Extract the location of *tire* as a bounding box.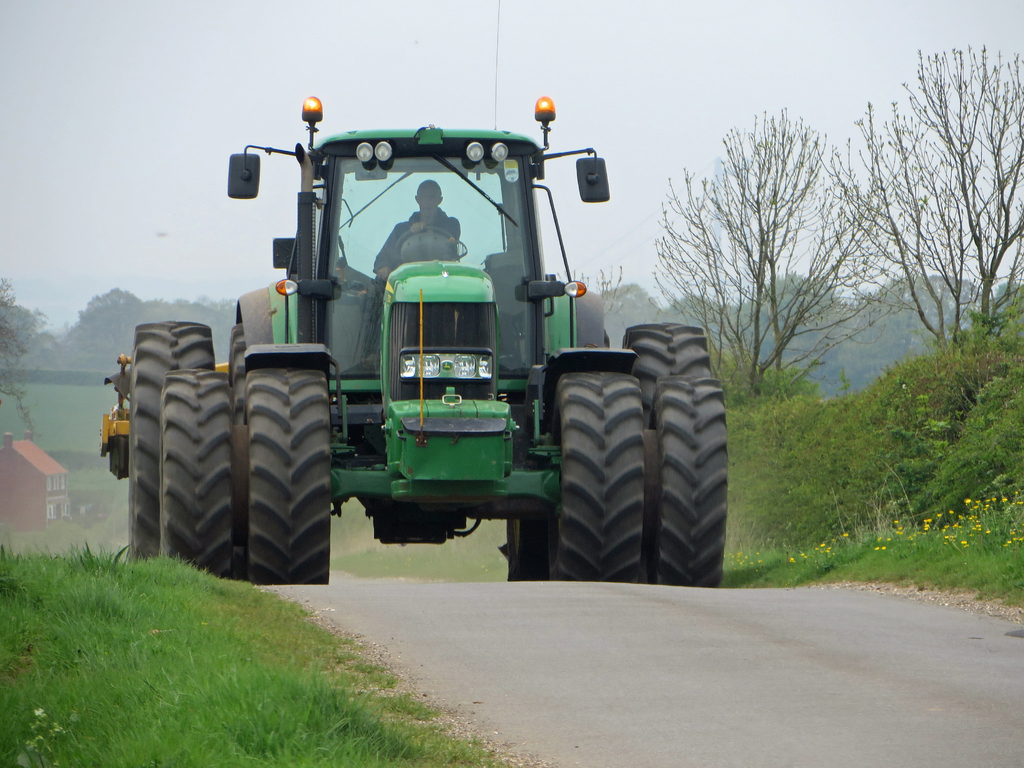
[left=653, top=373, right=726, bottom=586].
